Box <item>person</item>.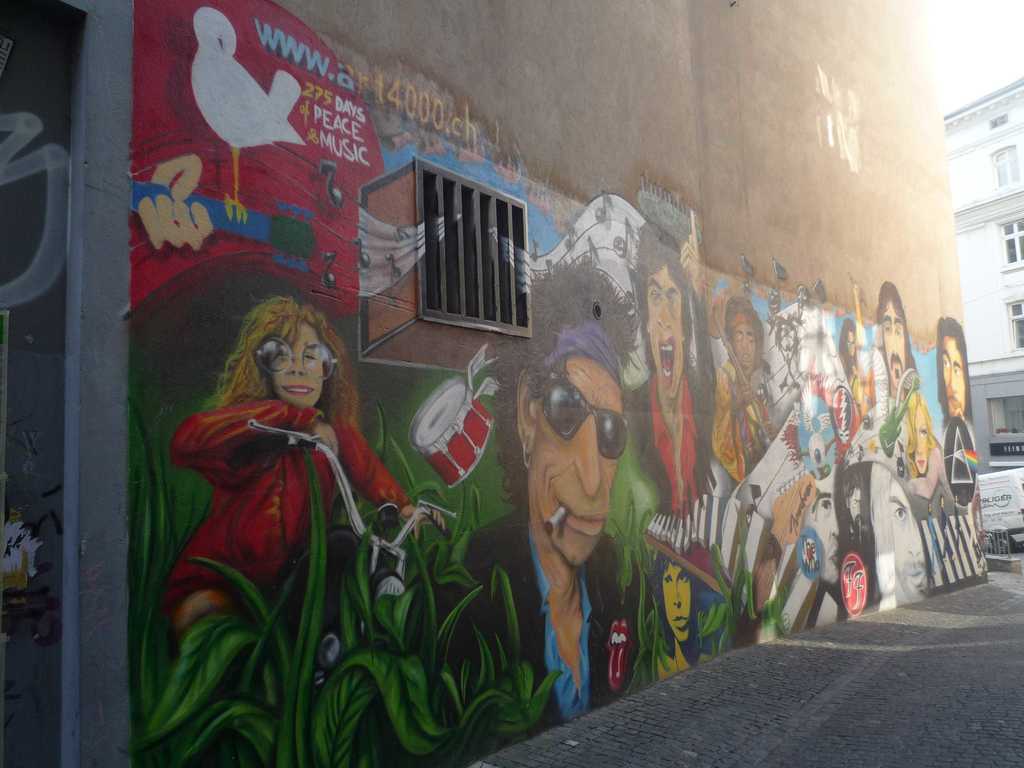
l=652, t=553, r=715, b=680.
